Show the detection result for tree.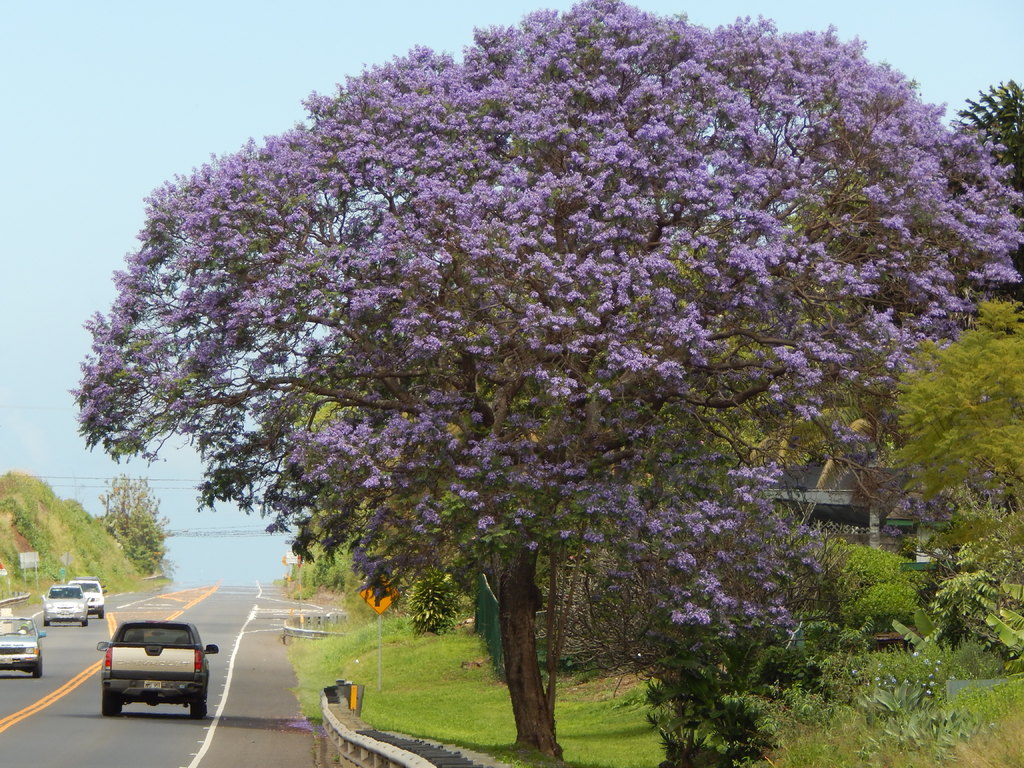
Rect(943, 74, 1023, 196).
